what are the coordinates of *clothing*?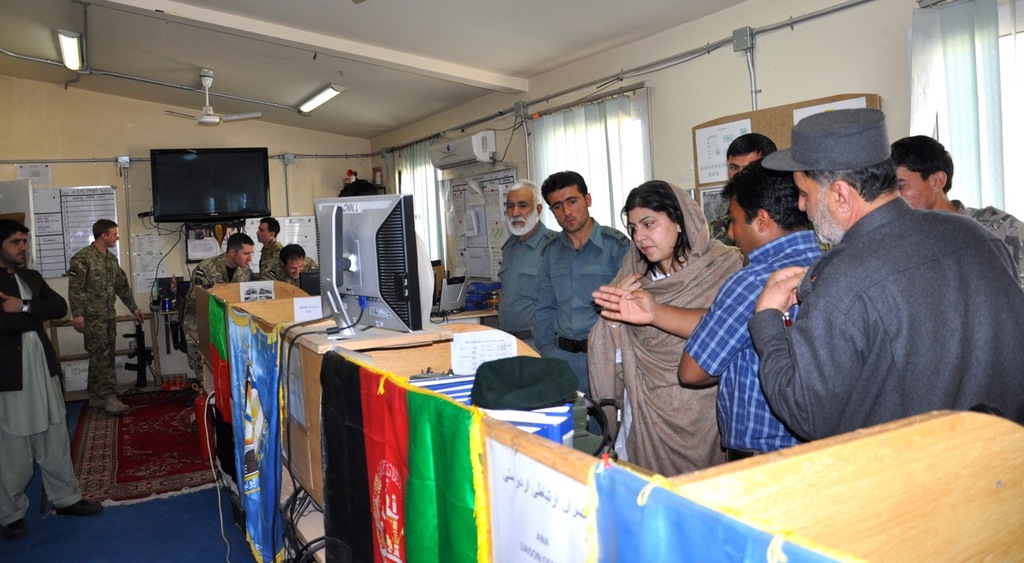
68, 242, 143, 410.
